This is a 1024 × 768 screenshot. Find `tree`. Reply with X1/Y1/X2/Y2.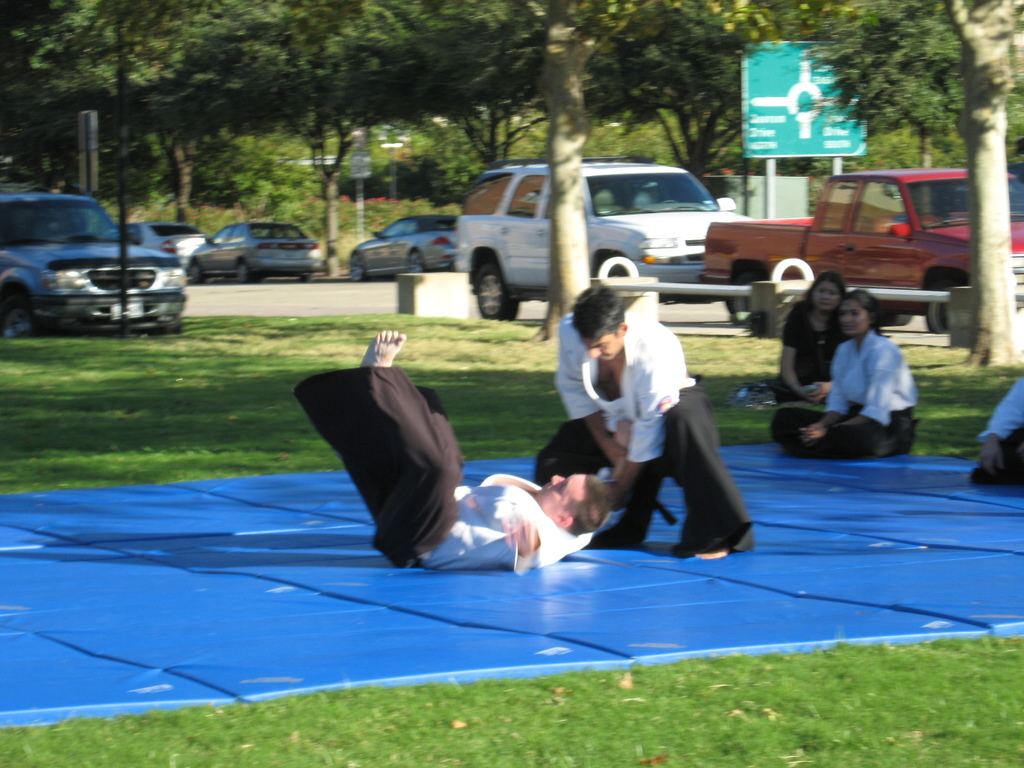
943/0/1023/366.
